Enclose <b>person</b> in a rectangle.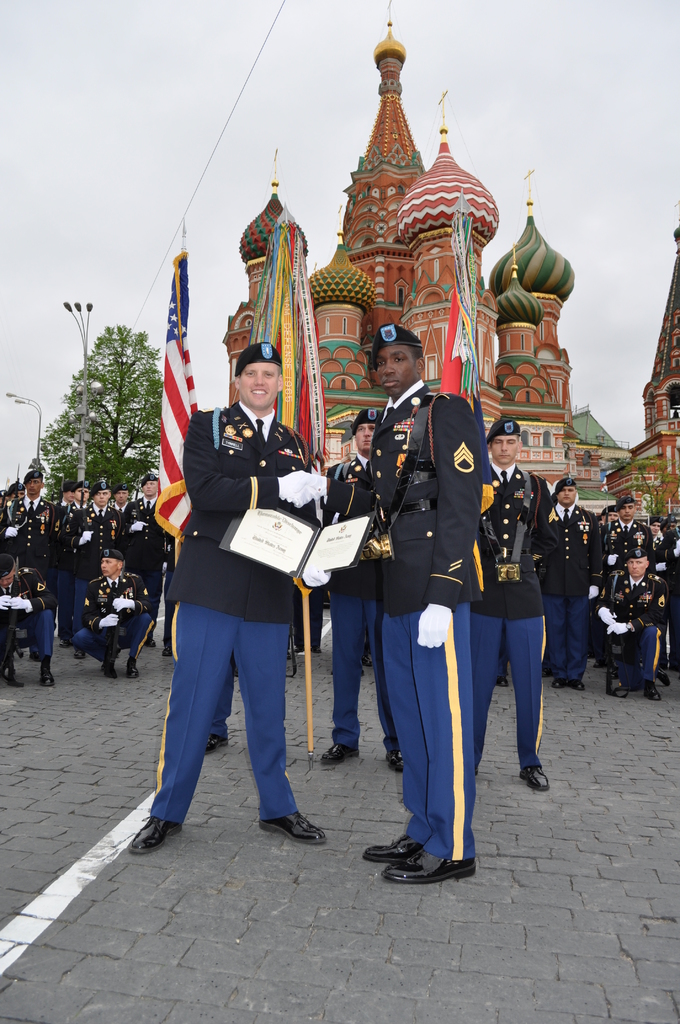
(360, 333, 499, 886).
